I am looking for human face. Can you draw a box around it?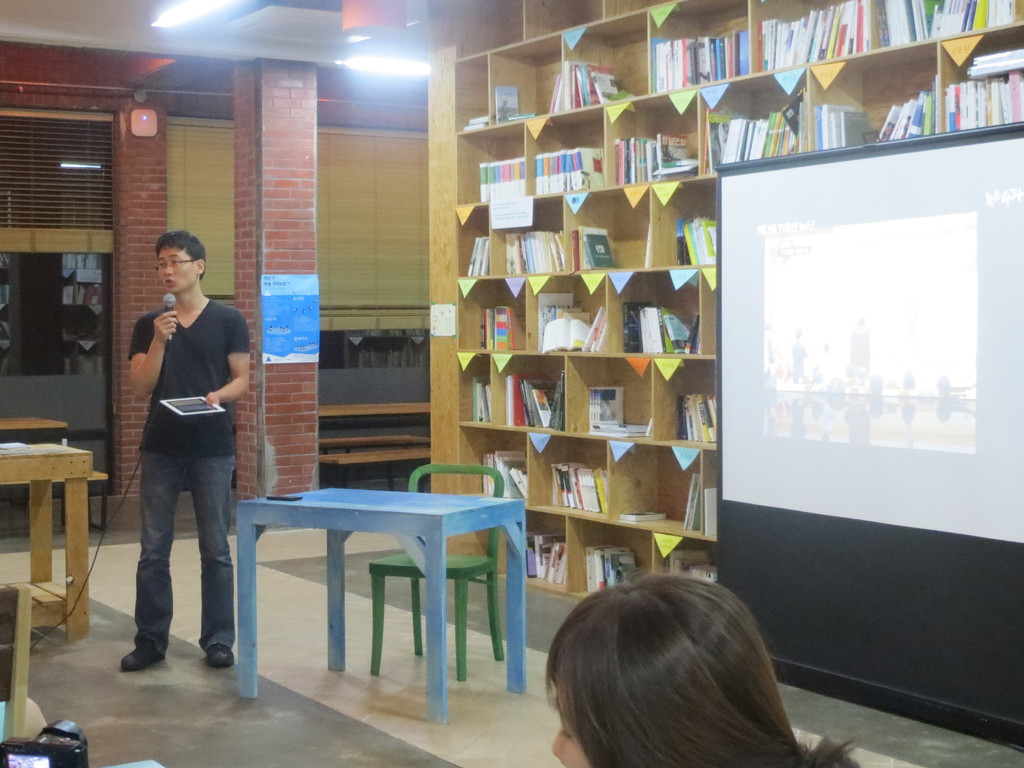
Sure, the bounding box is (x1=549, y1=675, x2=591, y2=767).
